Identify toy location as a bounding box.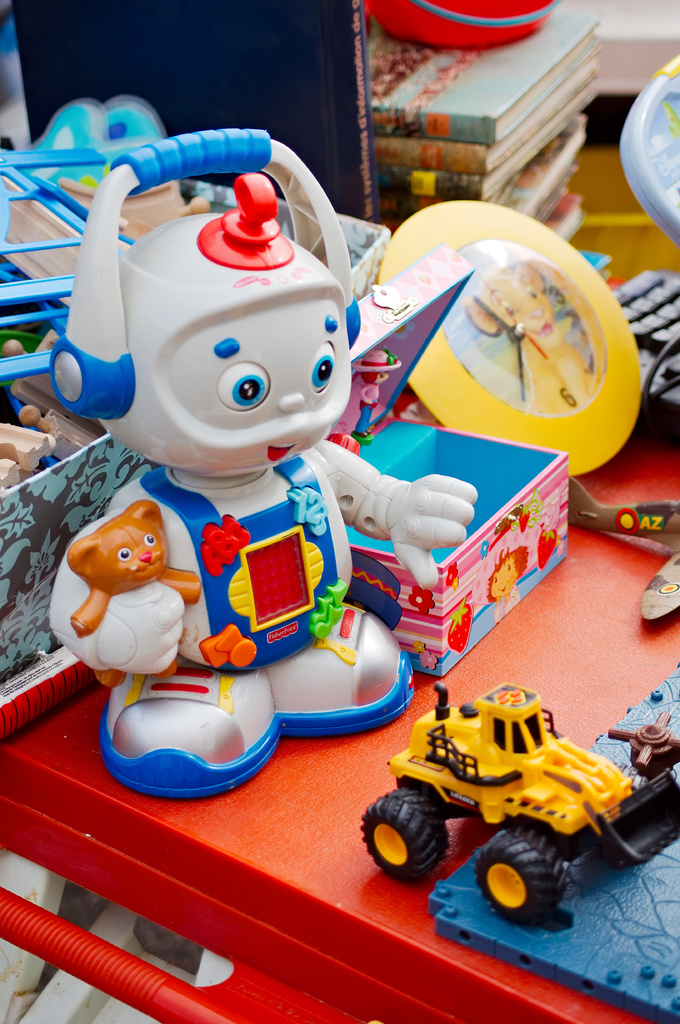
[358, 676, 679, 916].
